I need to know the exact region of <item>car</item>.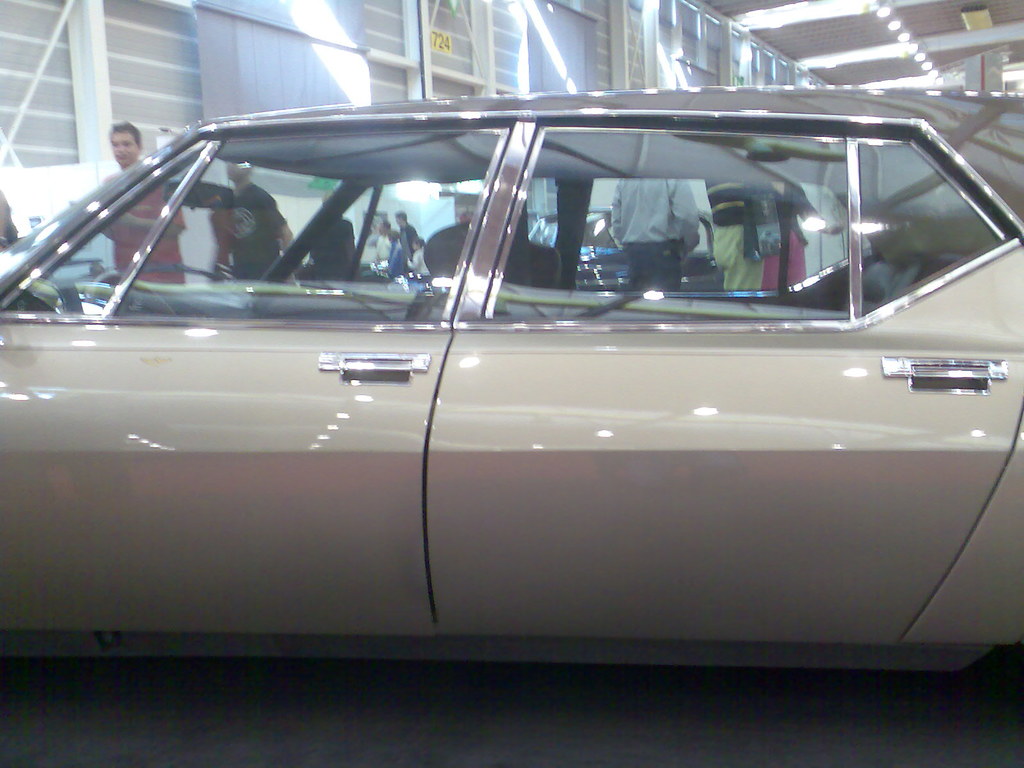
Region: box=[0, 98, 1022, 657].
